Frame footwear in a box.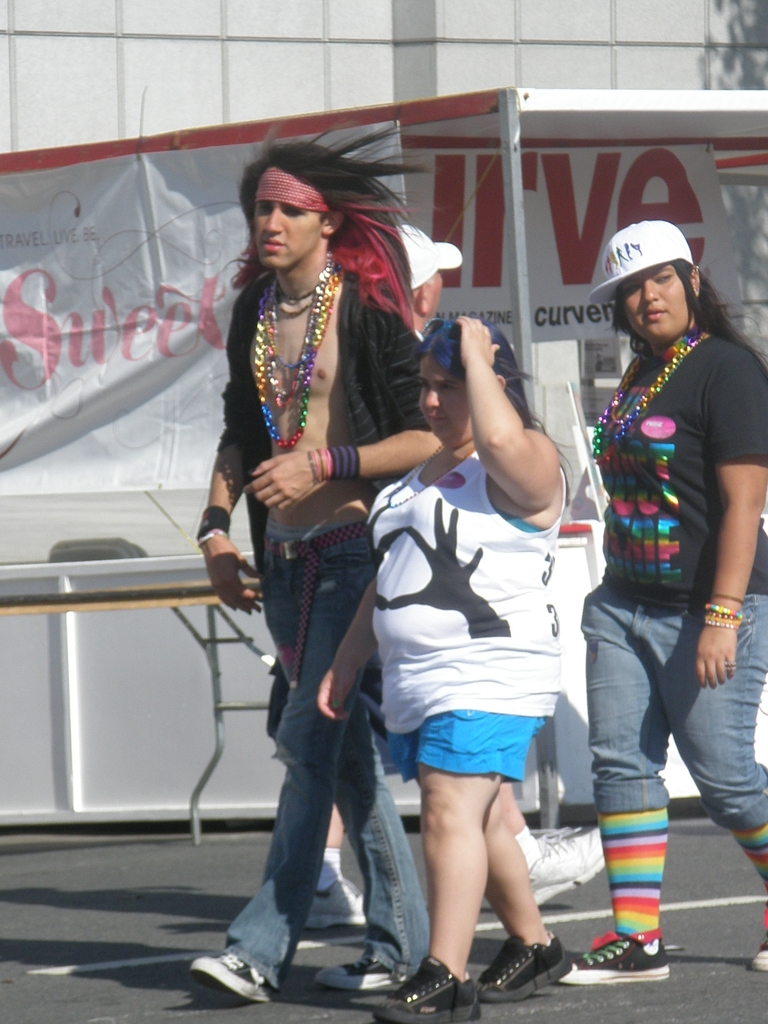
select_region(314, 945, 419, 991).
